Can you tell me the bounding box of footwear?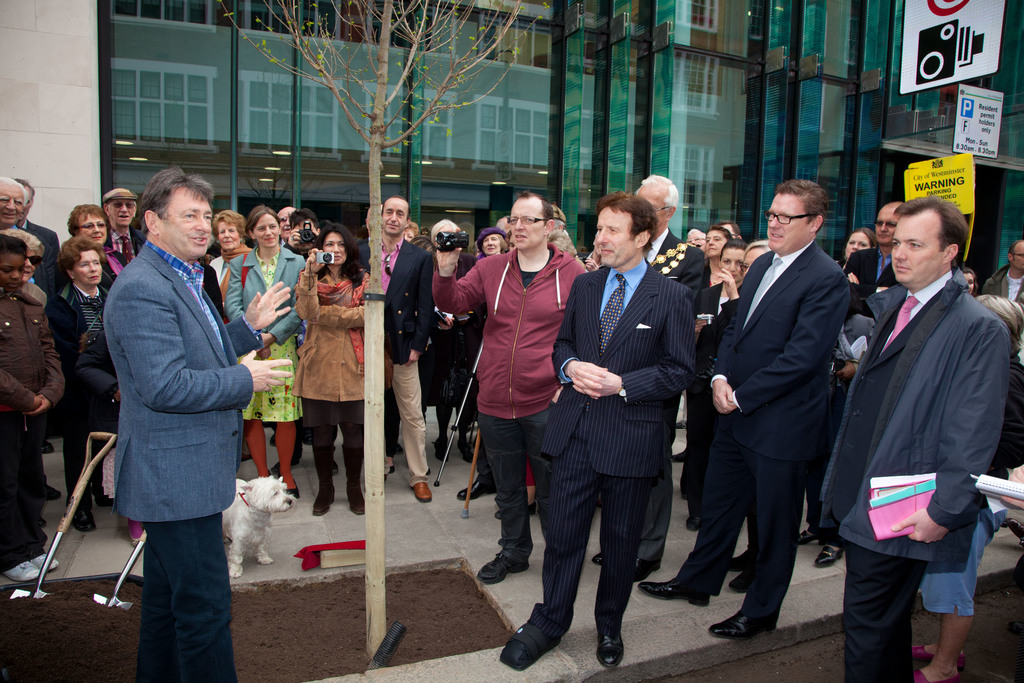
[x1=477, y1=551, x2=527, y2=583].
